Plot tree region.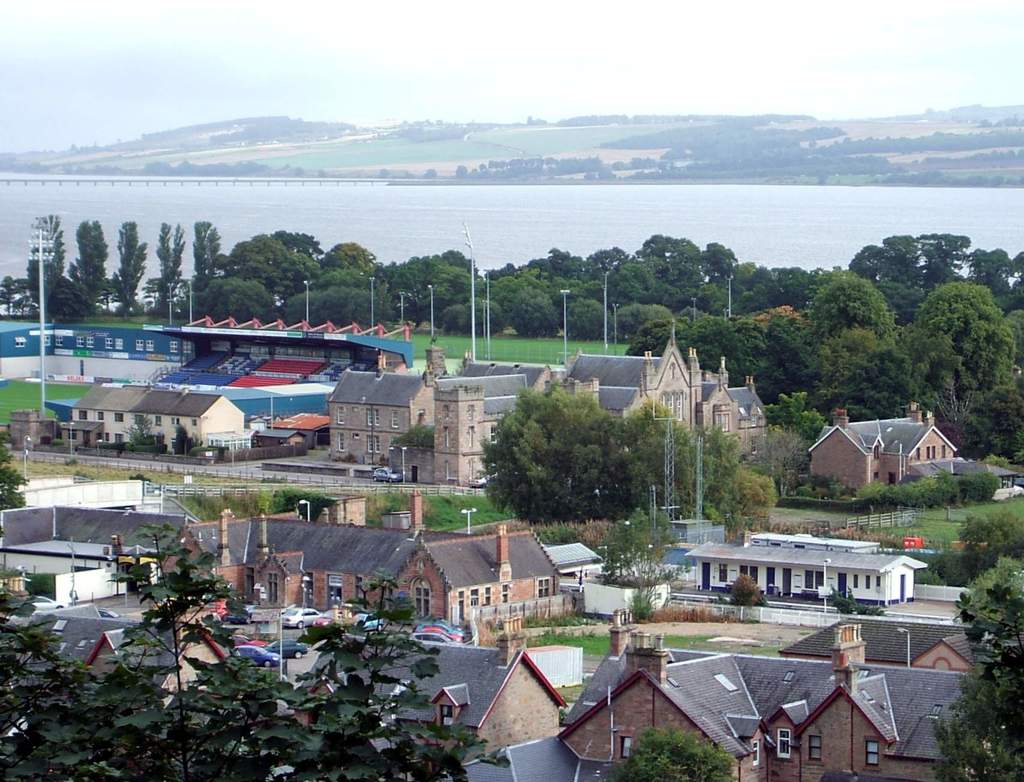
Plotted at x1=619 y1=304 x2=670 y2=332.
